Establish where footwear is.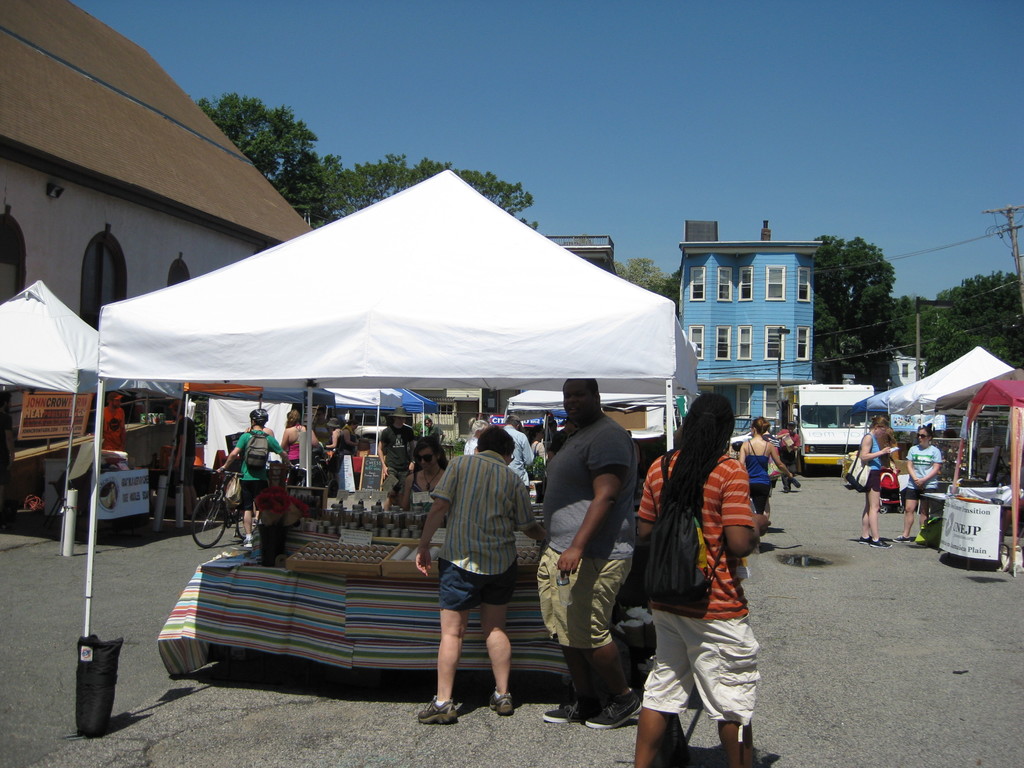
Established at x1=586, y1=692, x2=645, y2=729.
